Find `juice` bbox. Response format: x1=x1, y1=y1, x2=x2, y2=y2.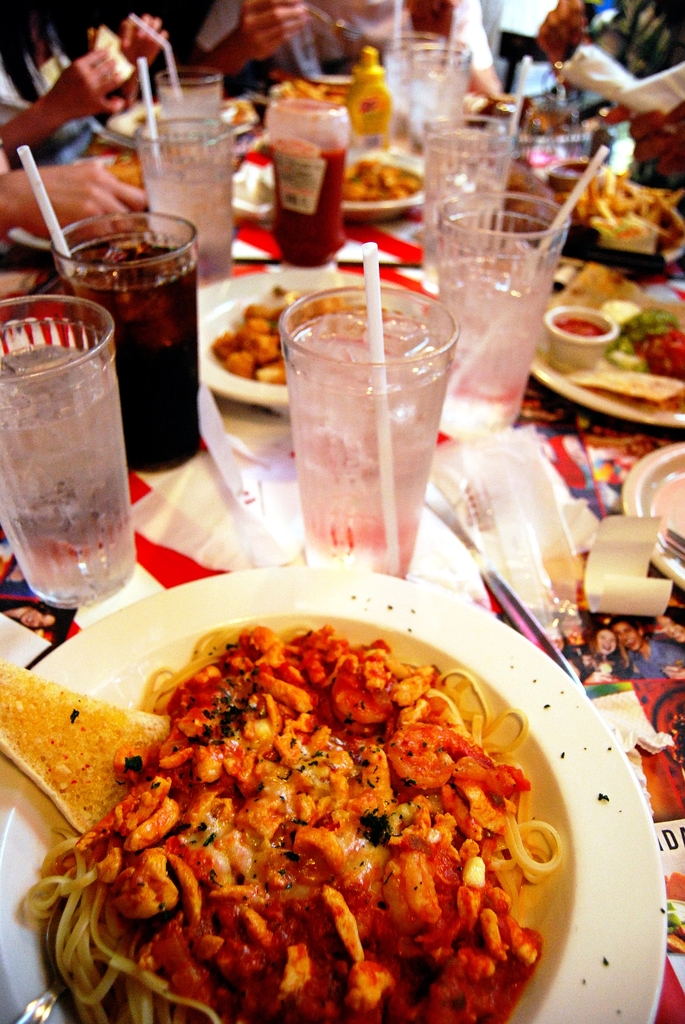
x1=59, y1=237, x2=200, y2=468.
